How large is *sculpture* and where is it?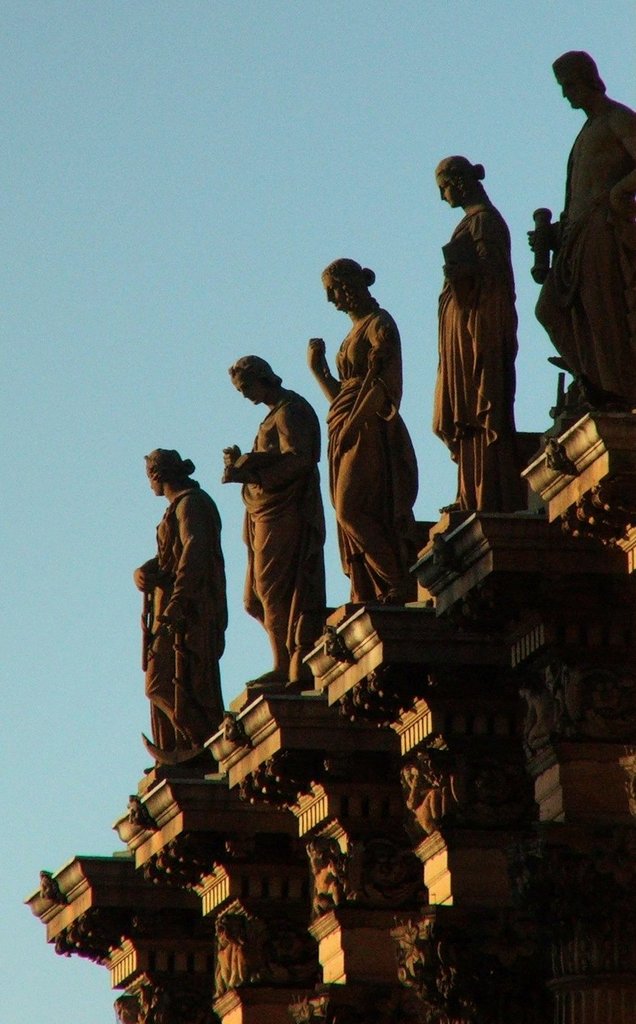
Bounding box: box=[425, 147, 536, 520].
